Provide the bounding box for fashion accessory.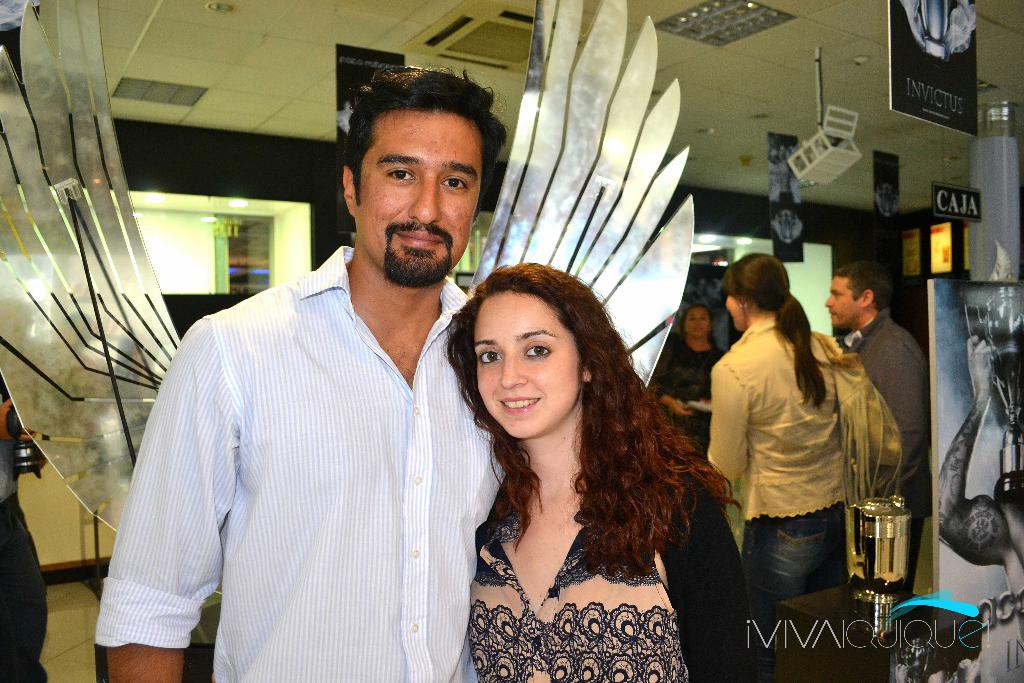
35,662,47,682.
